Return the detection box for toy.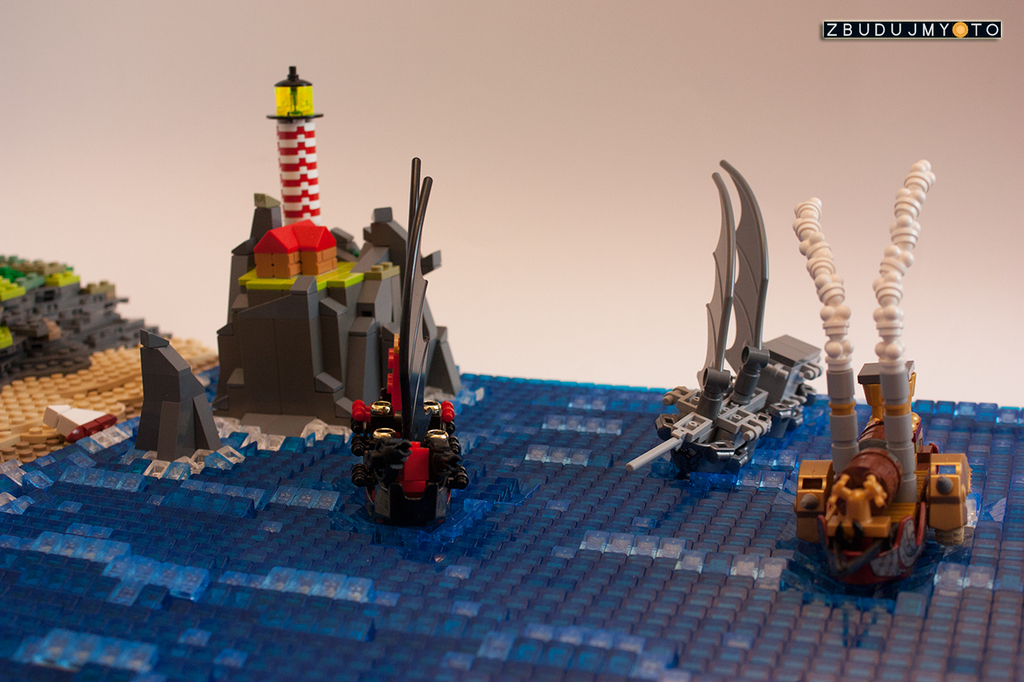
0:253:1023:681.
